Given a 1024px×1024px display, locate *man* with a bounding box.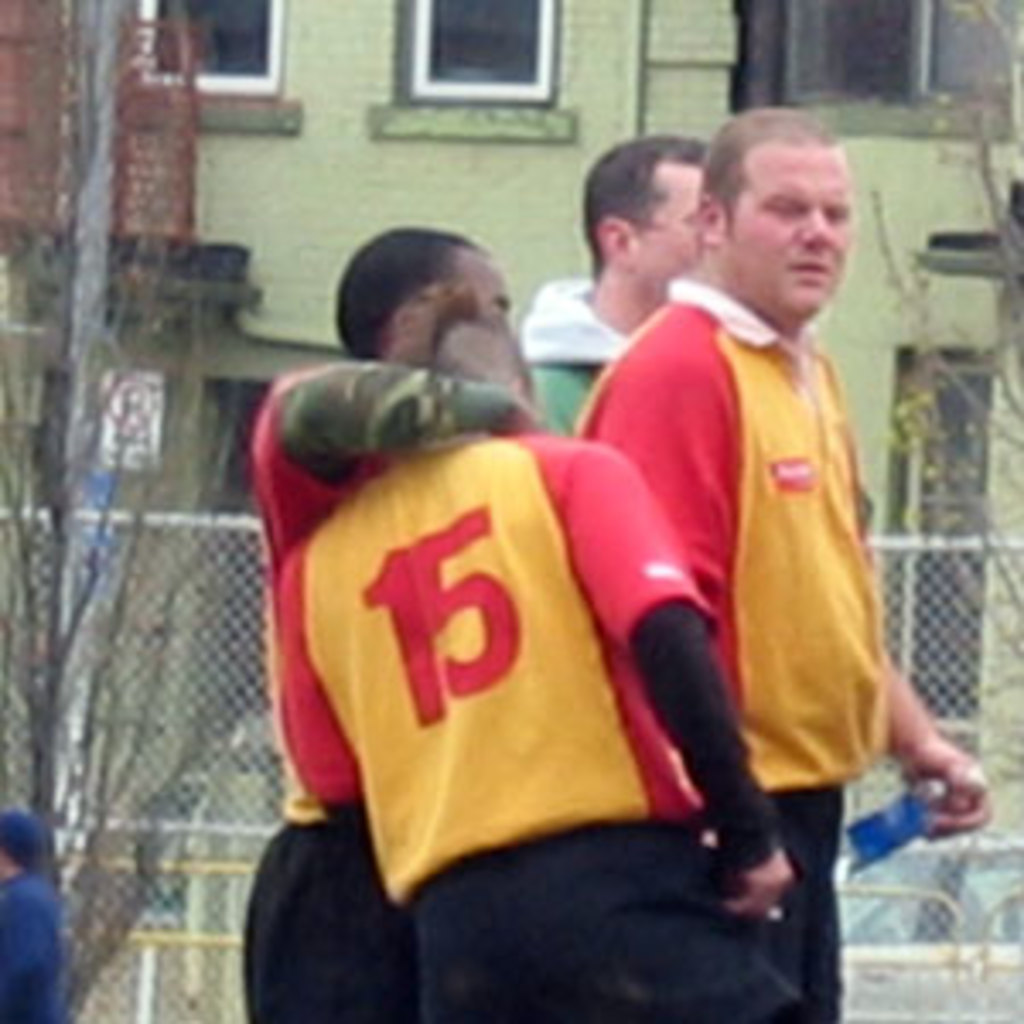
Located: 242, 222, 556, 1021.
